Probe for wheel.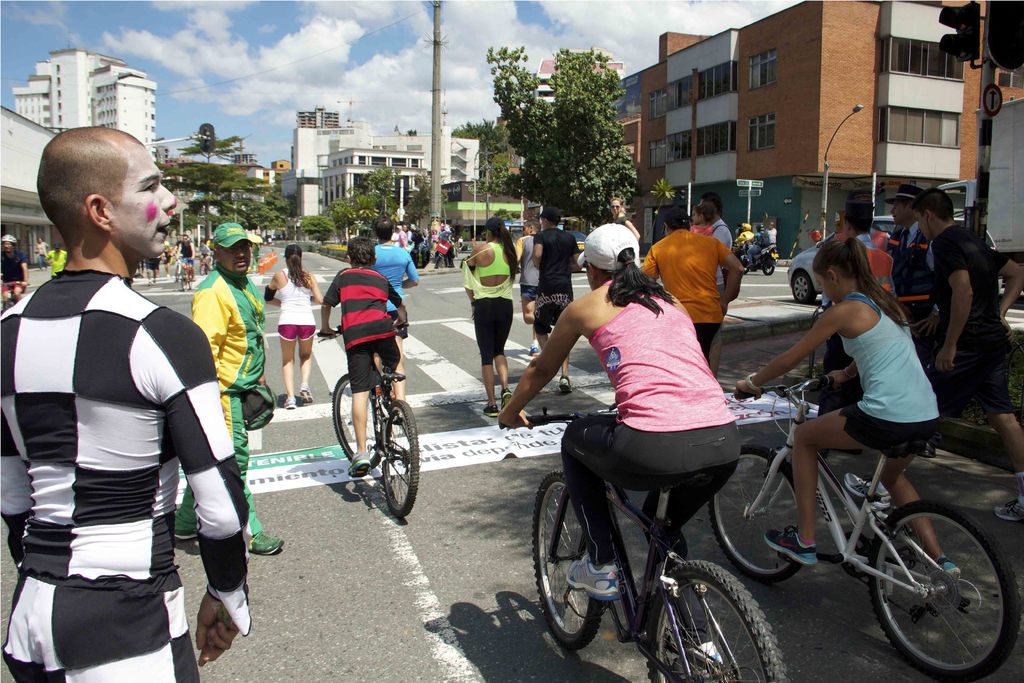
Probe result: {"left": 710, "top": 447, "right": 806, "bottom": 579}.
